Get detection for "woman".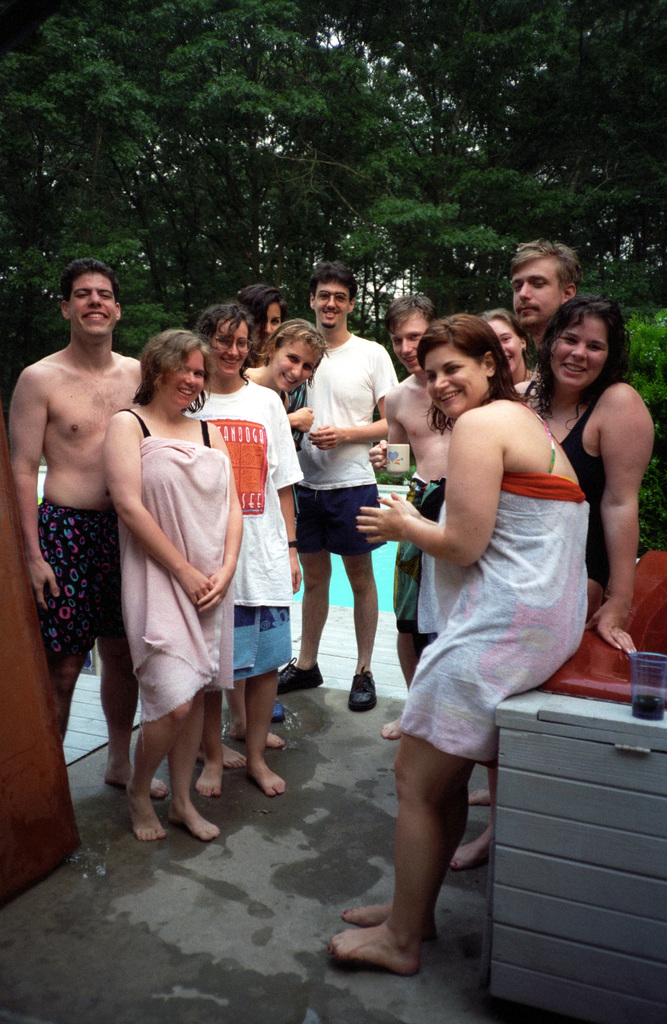
Detection: left=322, top=310, right=588, bottom=975.
